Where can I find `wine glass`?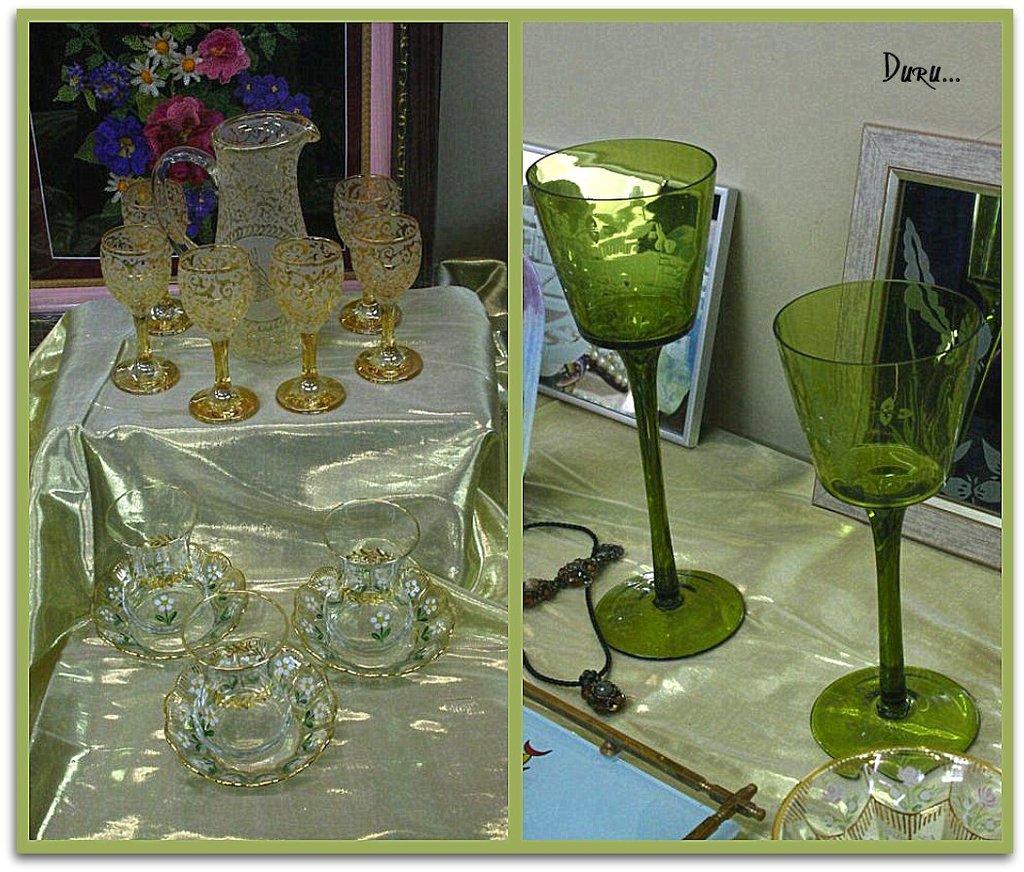
You can find it at x1=181 y1=244 x2=257 y2=424.
